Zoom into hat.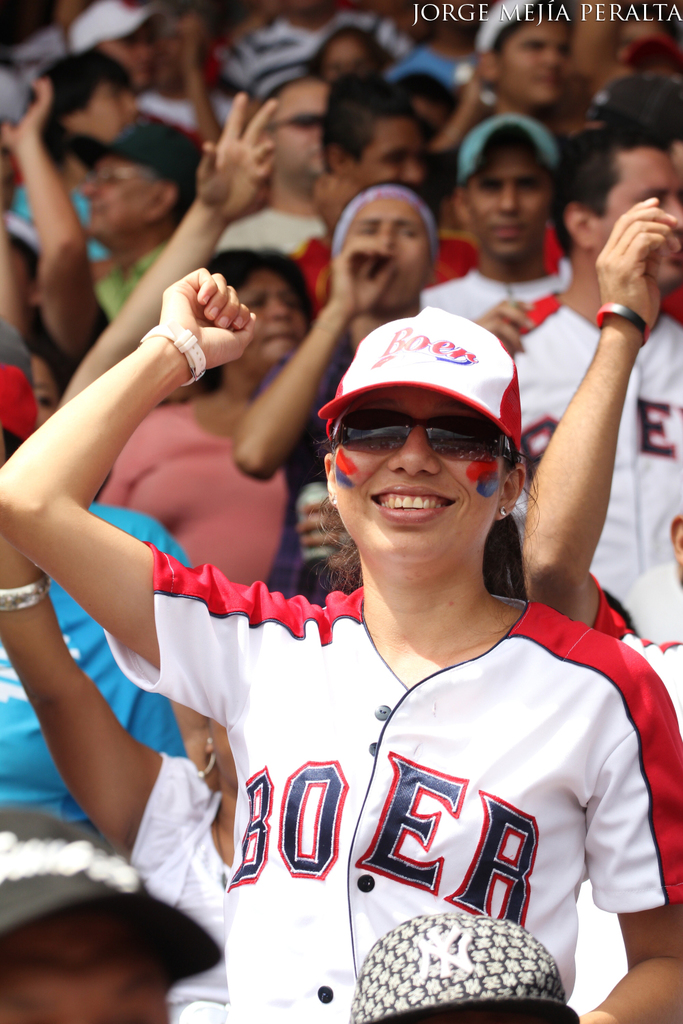
Zoom target: (455, 117, 555, 182).
